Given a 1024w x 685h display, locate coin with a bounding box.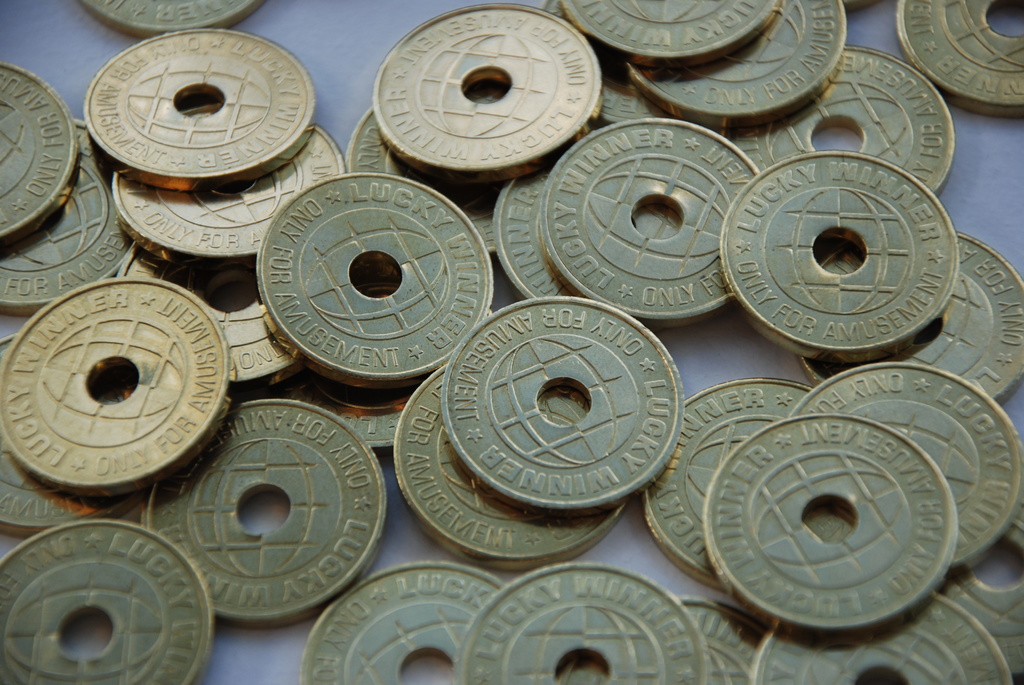
Located: [269, 363, 425, 448].
